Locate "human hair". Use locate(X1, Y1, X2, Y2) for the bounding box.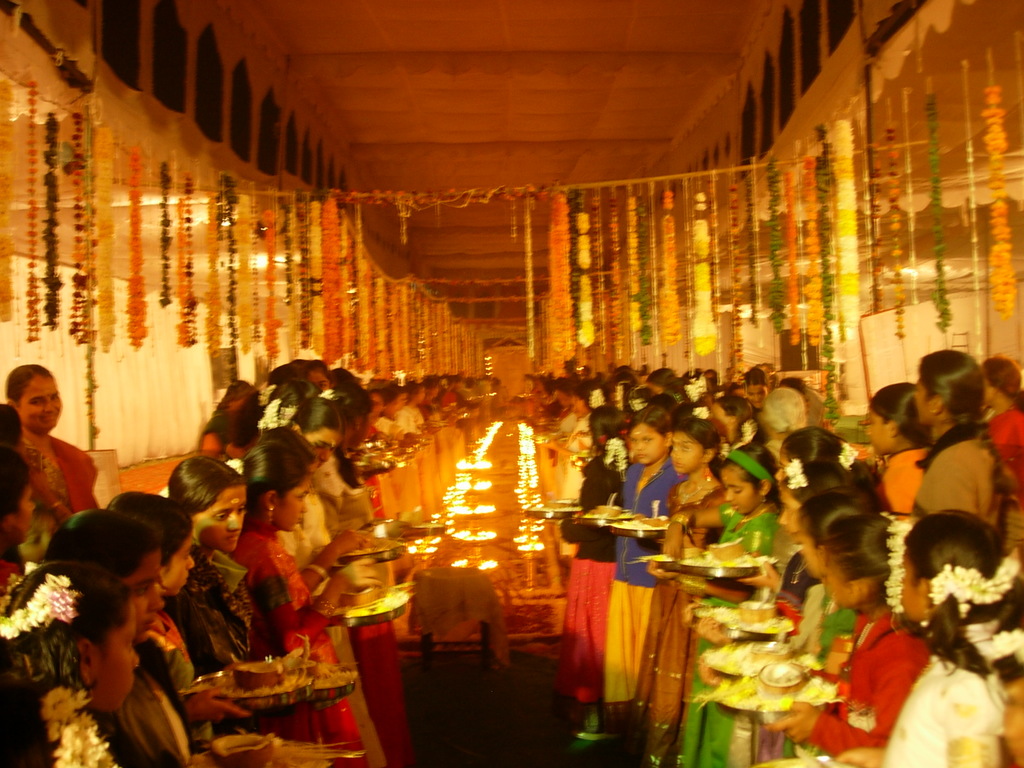
locate(647, 392, 680, 429).
